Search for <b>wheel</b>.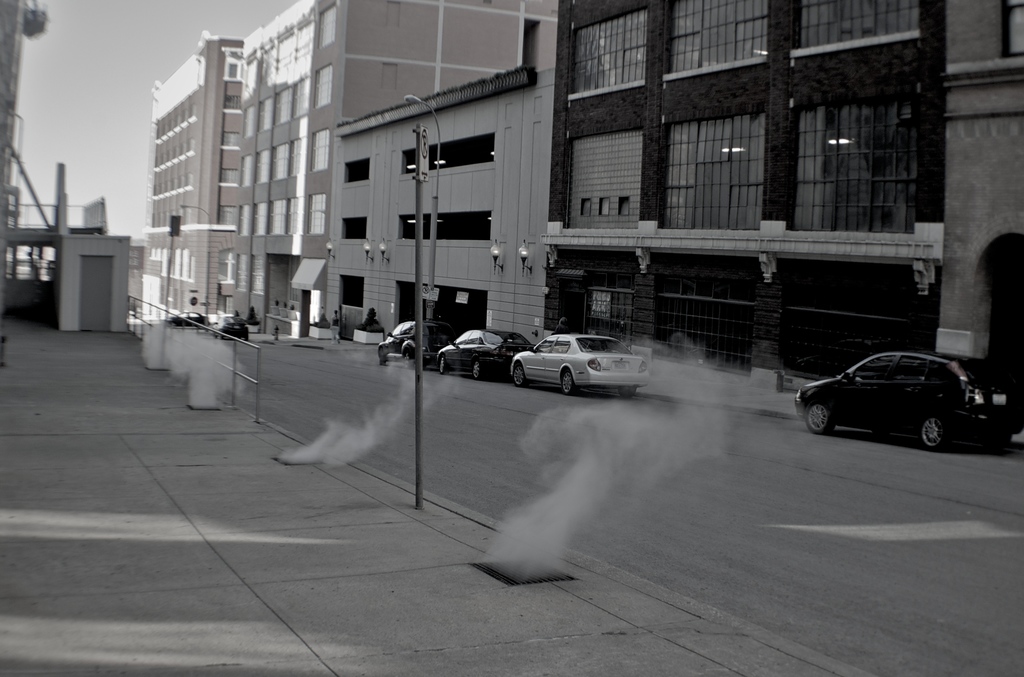
Found at [left=563, top=373, right=572, bottom=395].
